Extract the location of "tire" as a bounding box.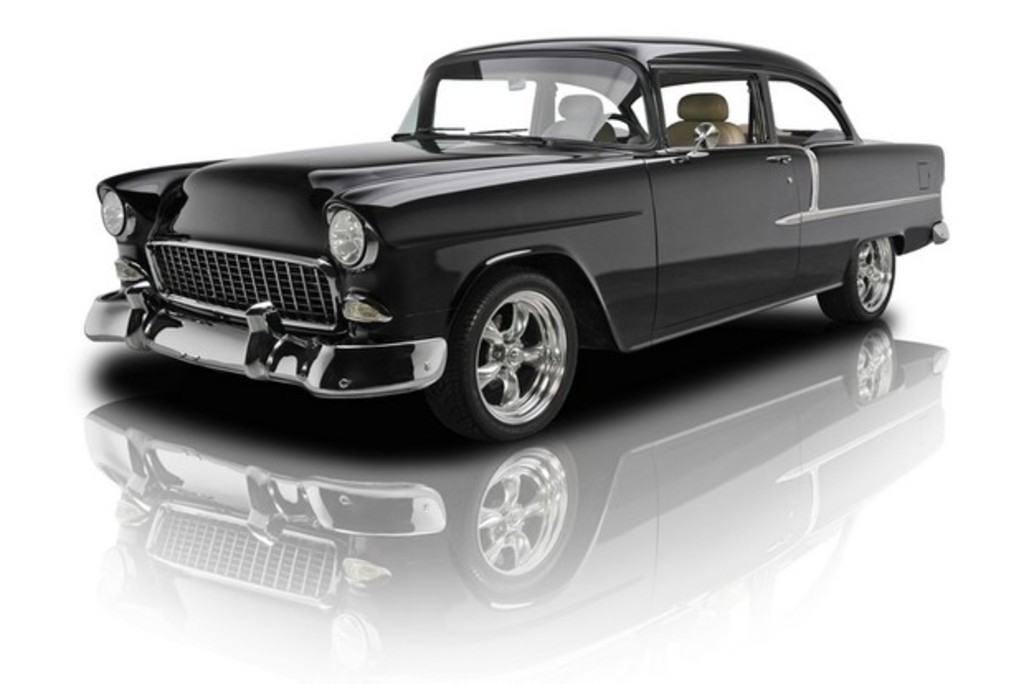
rect(446, 263, 575, 443).
